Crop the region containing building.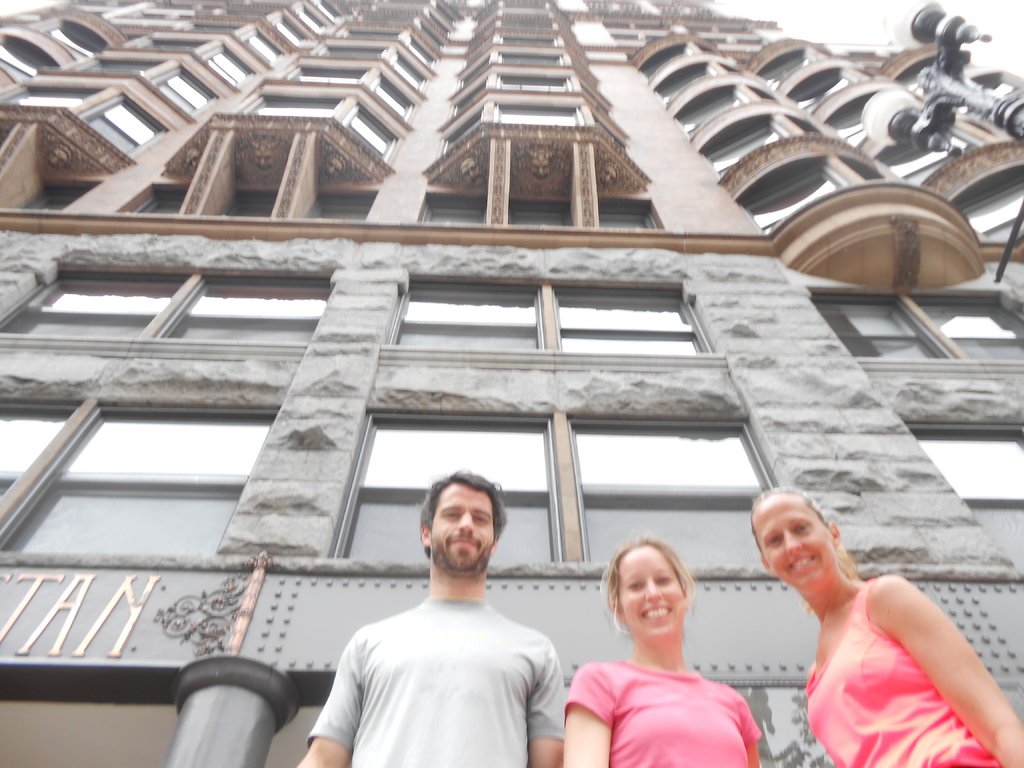
Crop region: (left=0, top=0, right=1023, bottom=767).
